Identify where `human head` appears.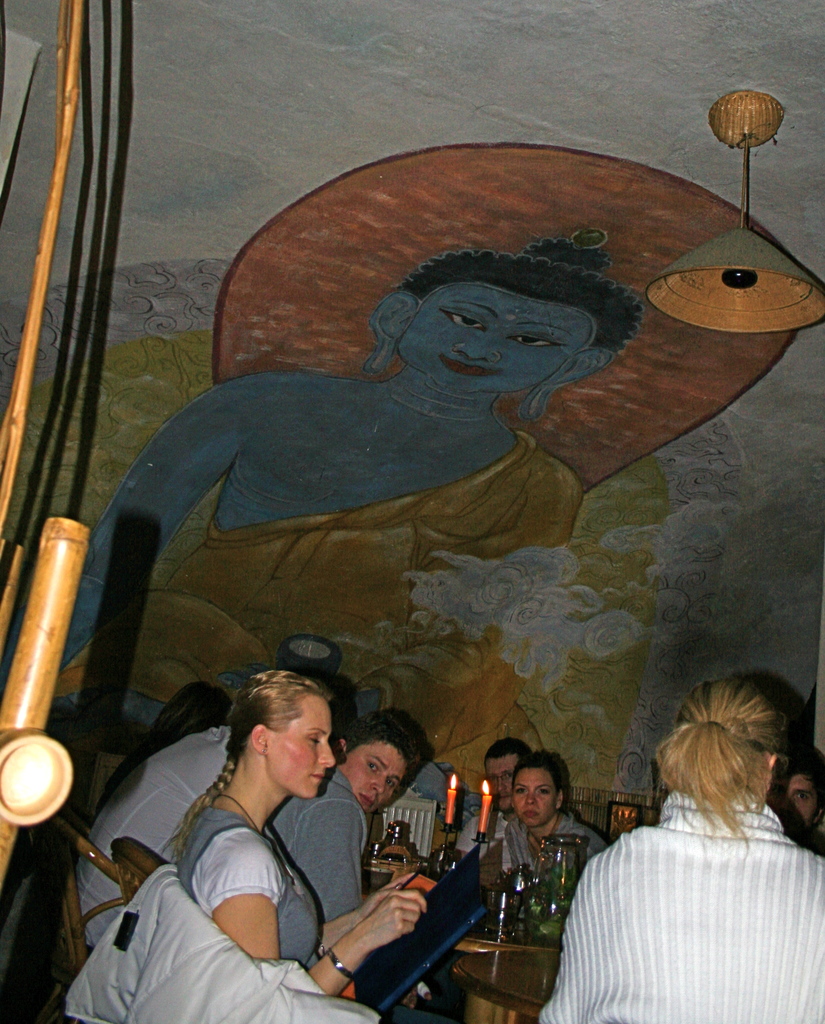
Appears at locate(478, 742, 534, 812).
